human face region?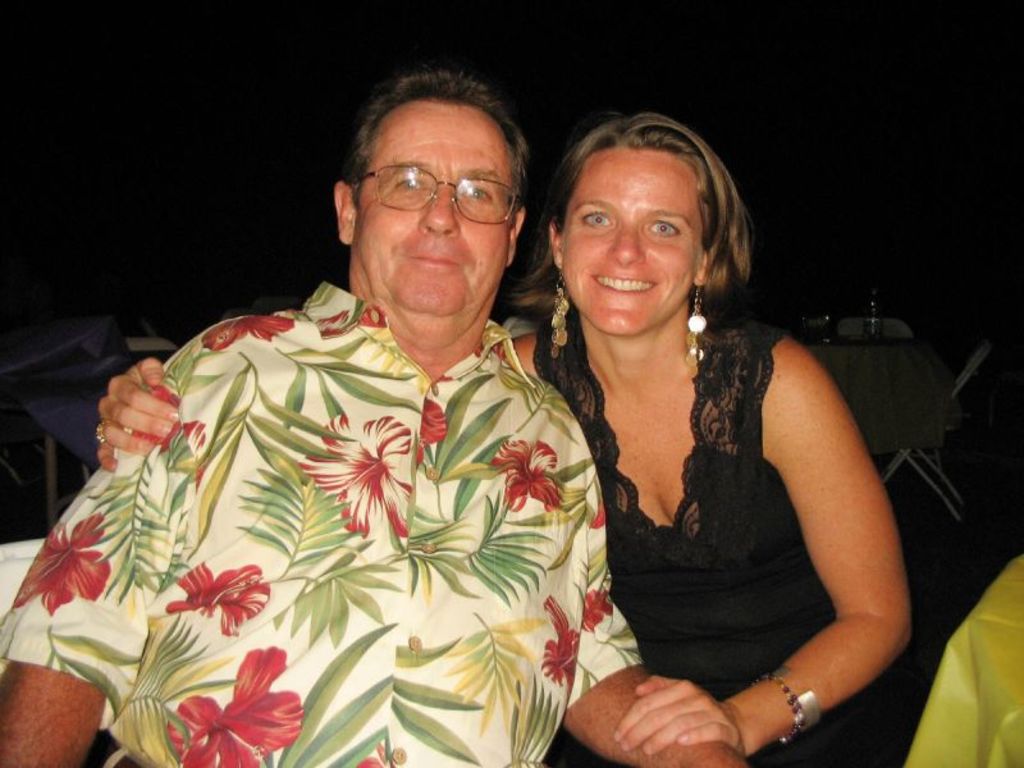
(x1=360, y1=100, x2=506, y2=317)
